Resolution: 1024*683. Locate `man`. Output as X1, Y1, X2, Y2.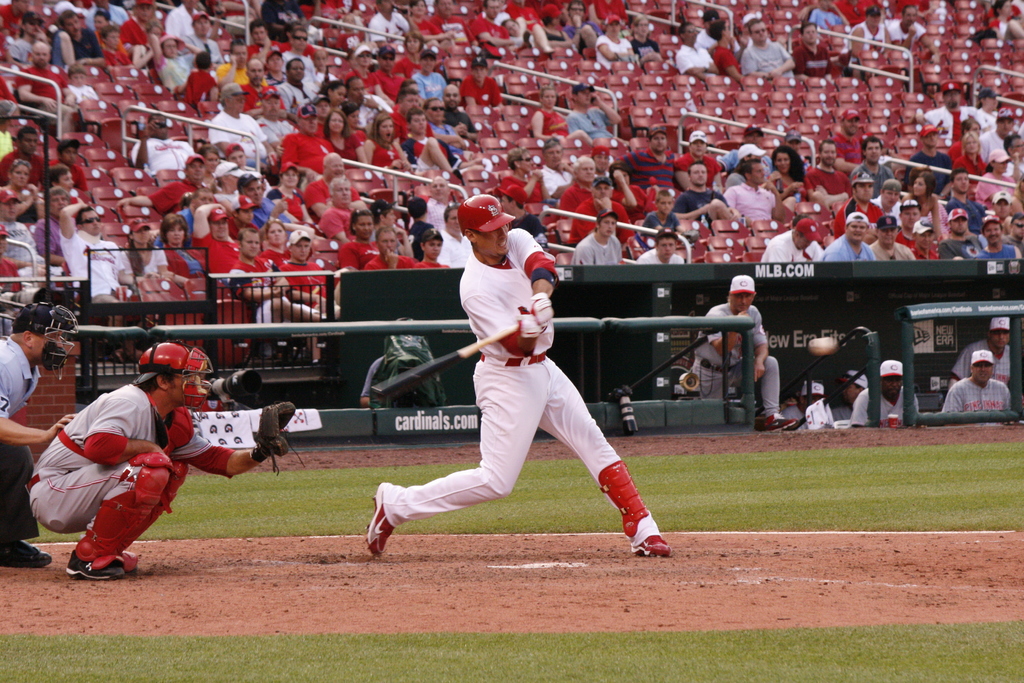
781, 131, 804, 160.
